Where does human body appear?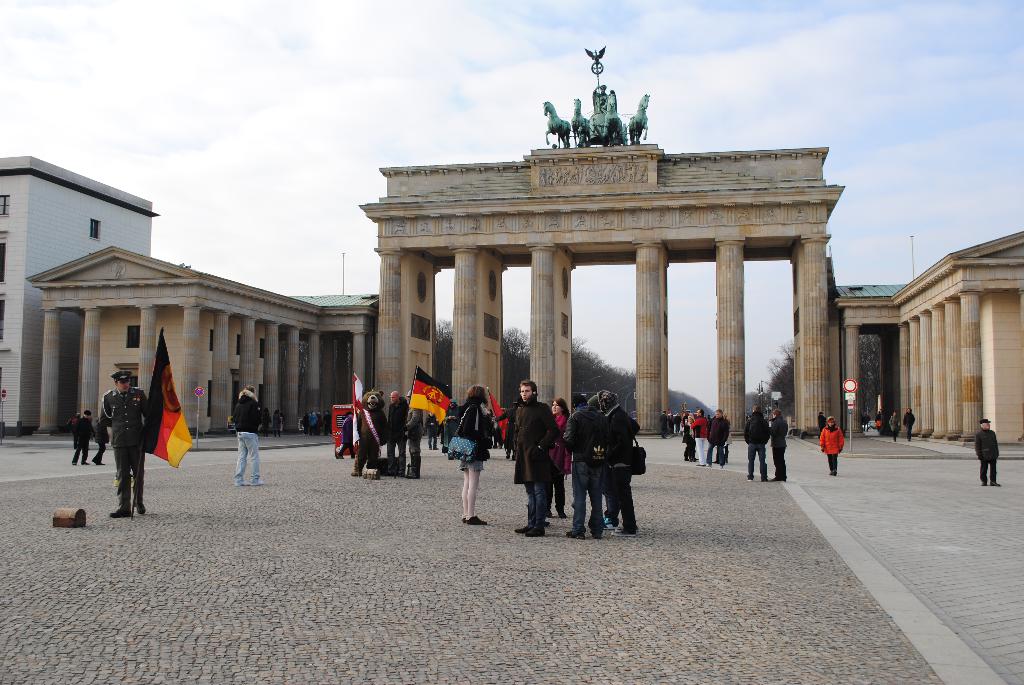
Appears at [441, 405, 458, 452].
